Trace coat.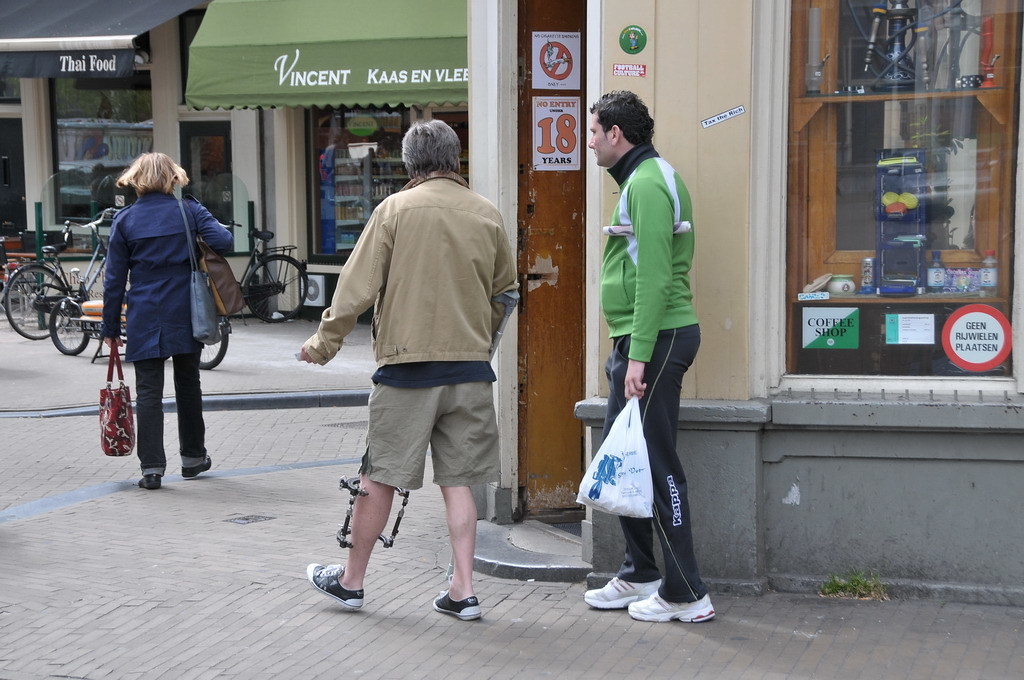
Traced to 297:162:531:375.
